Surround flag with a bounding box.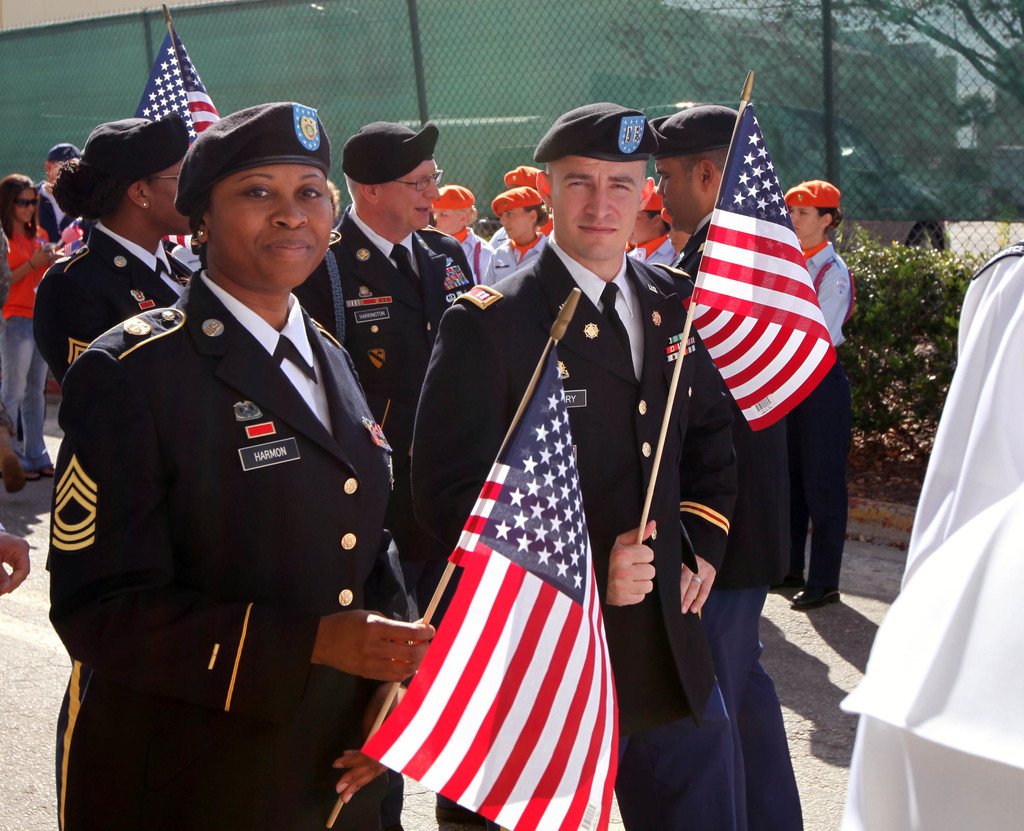
bbox(373, 290, 622, 825).
